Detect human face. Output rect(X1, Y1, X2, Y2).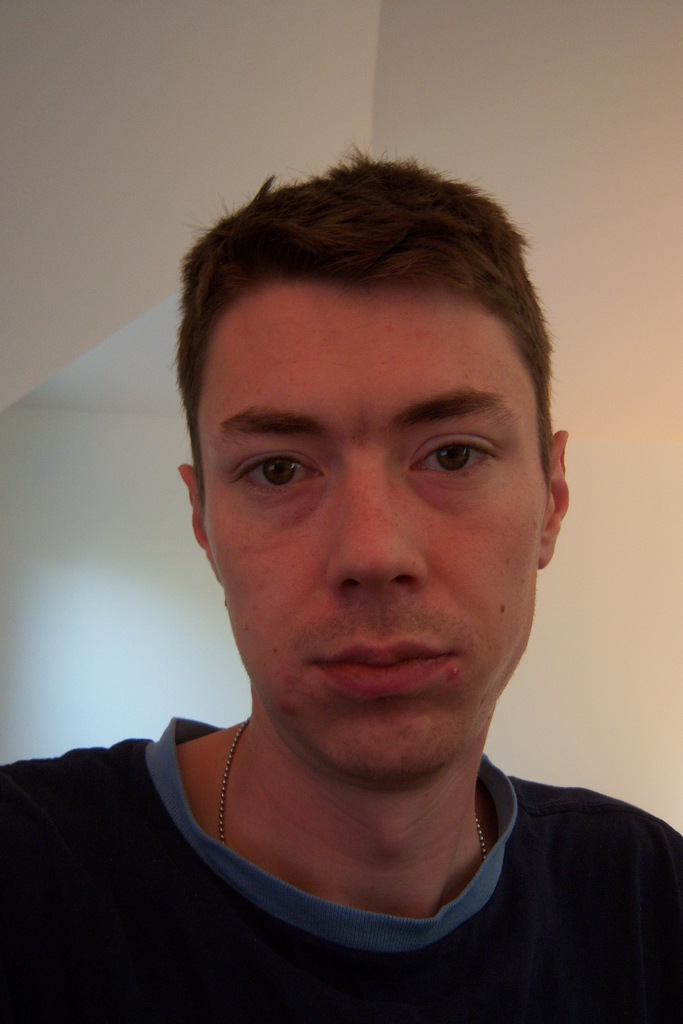
rect(199, 289, 549, 788).
